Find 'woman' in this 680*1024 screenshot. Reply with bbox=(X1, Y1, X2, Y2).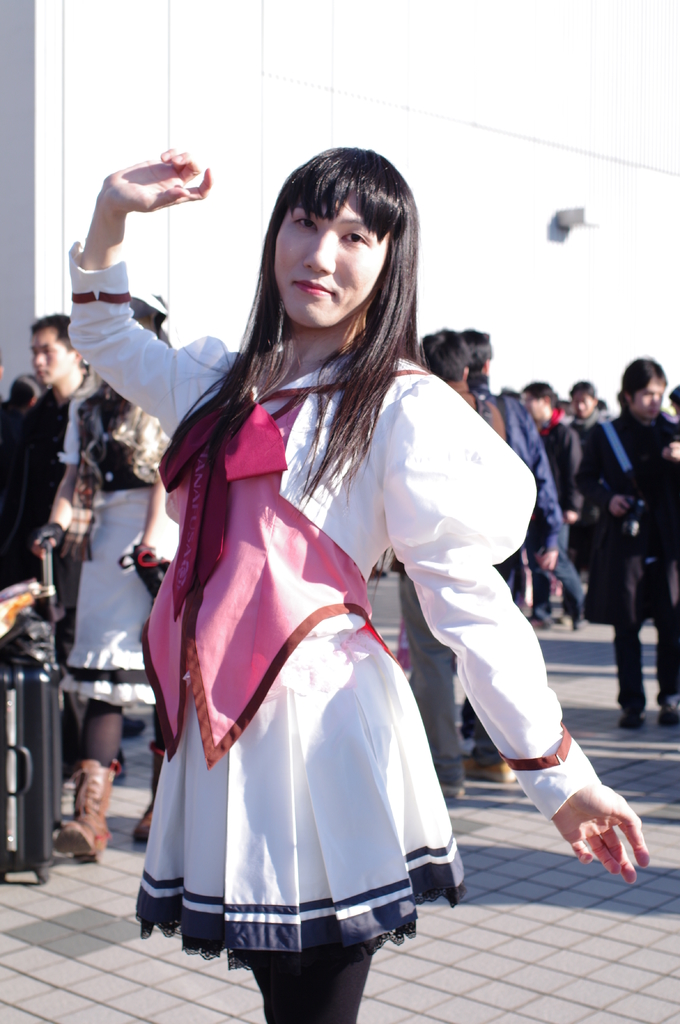
bbox=(90, 169, 507, 1000).
